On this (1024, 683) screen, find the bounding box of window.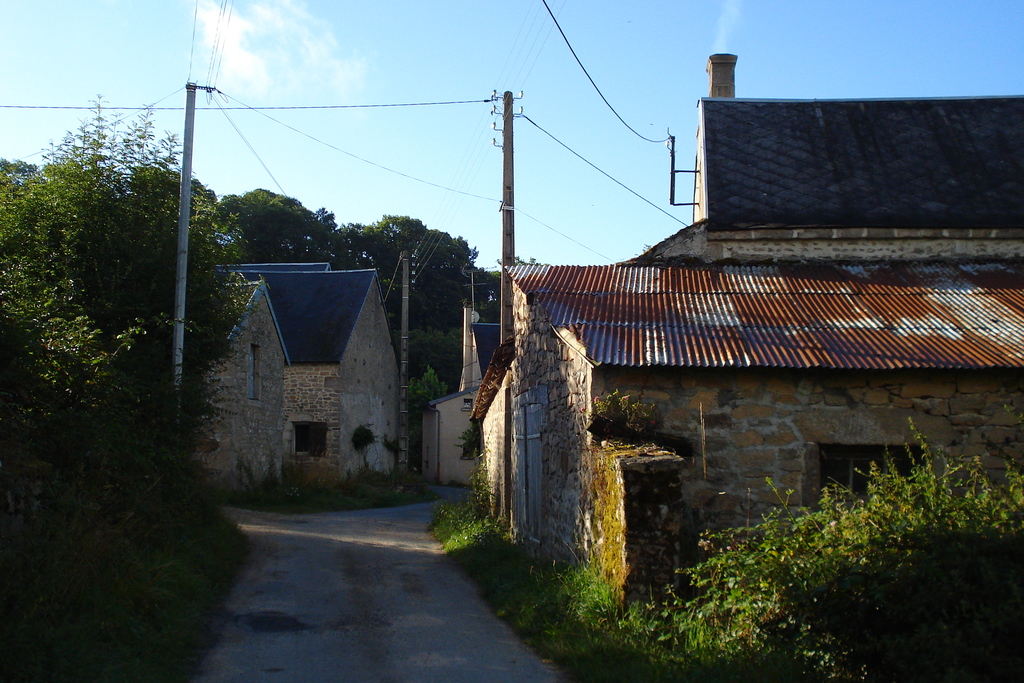
Bounding box: {"x1": 461, "y1": 443, "x2": 472, "y2": 458}.
